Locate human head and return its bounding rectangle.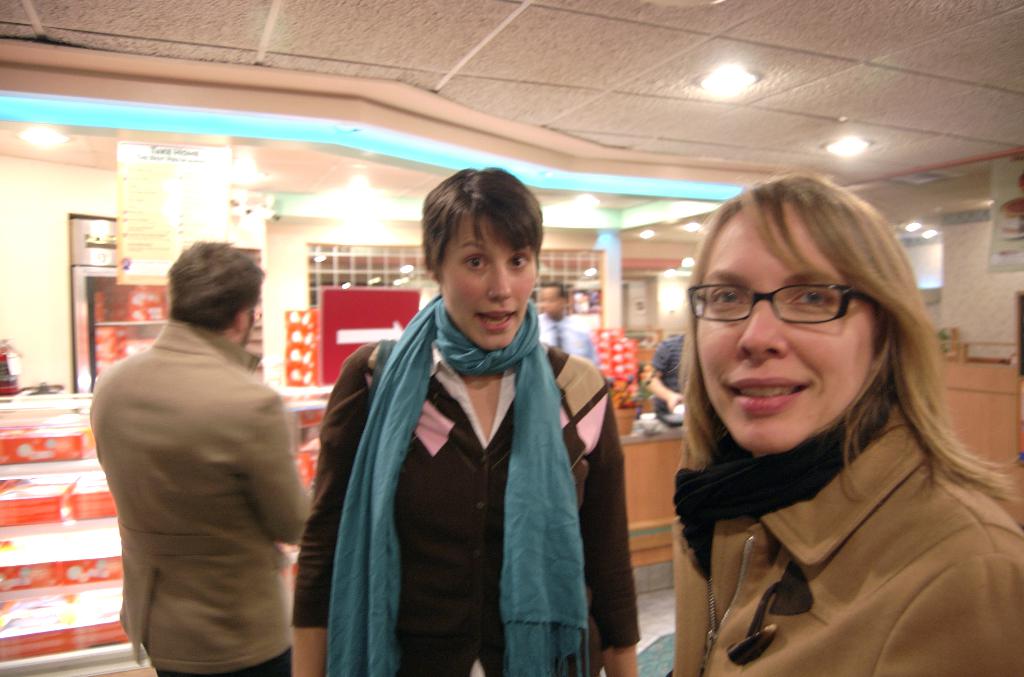
(x1=168, y1=240, x2=266, y2=348).
